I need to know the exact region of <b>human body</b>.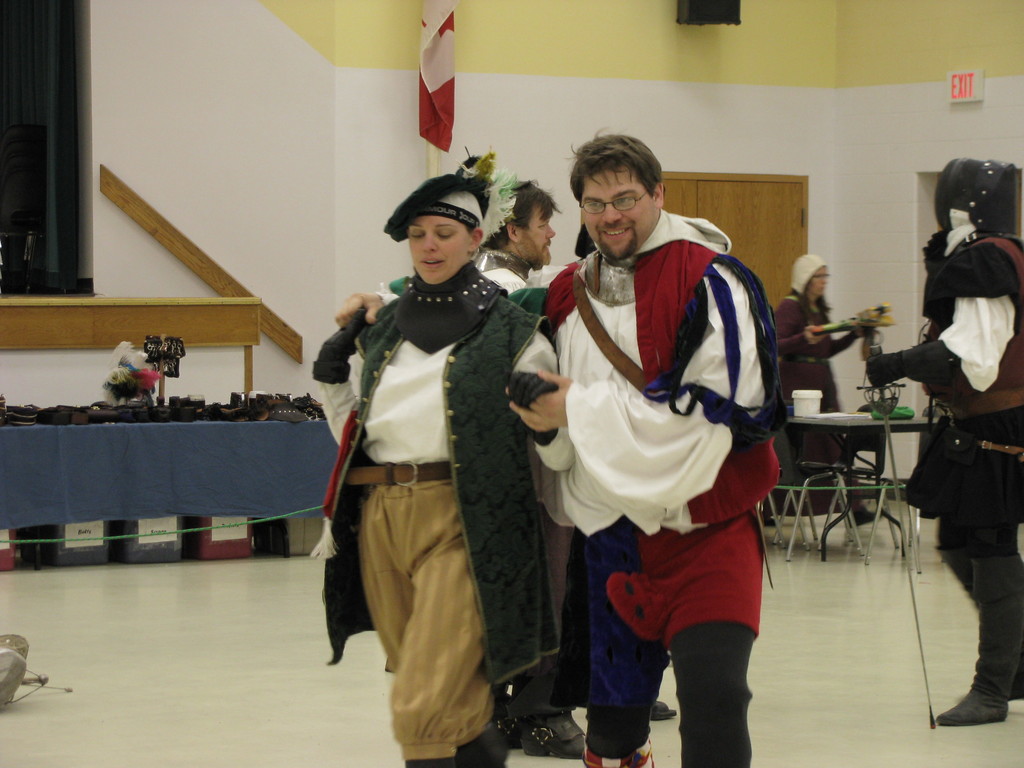
Region: [772, 247, 860, 524].
